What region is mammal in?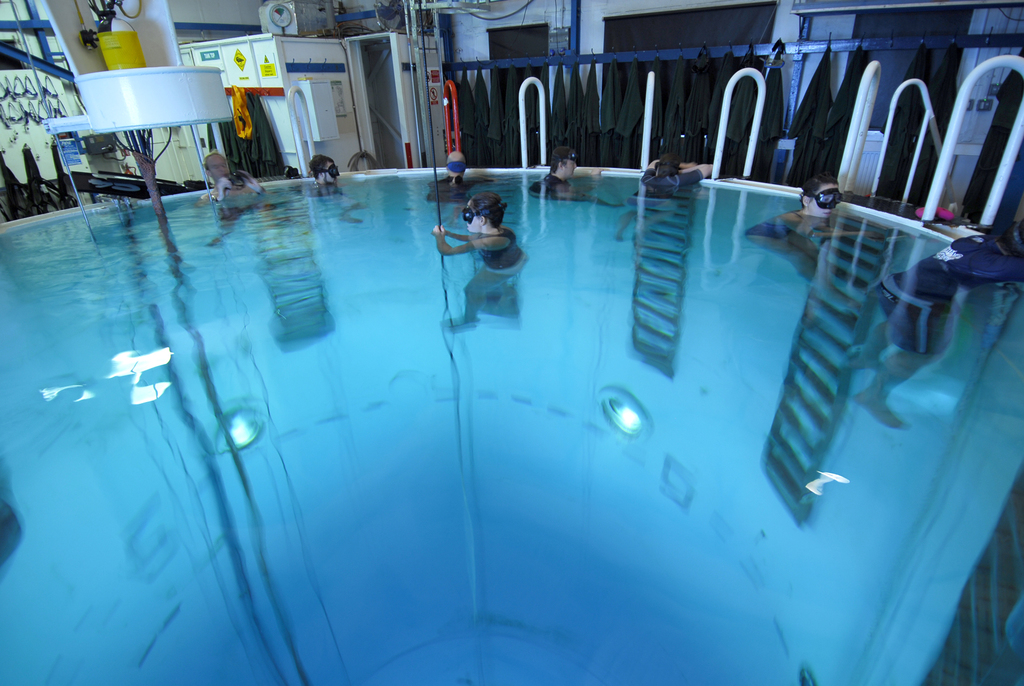
195 153 270 249.
